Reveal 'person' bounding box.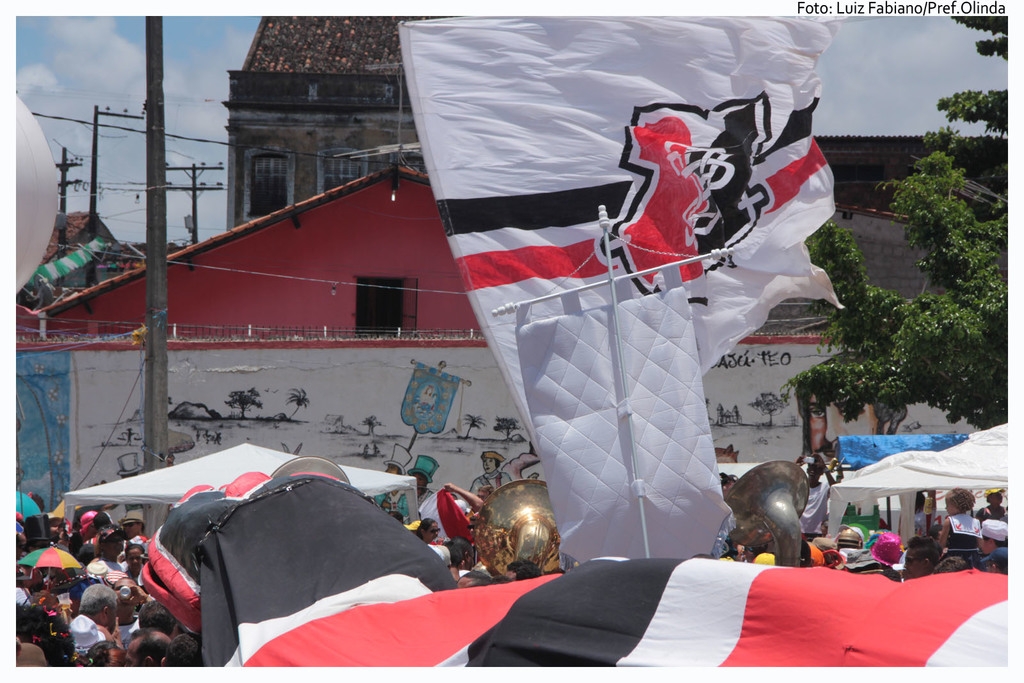
Revealed: x1=413 y1=514 x2=448 y2=566.
